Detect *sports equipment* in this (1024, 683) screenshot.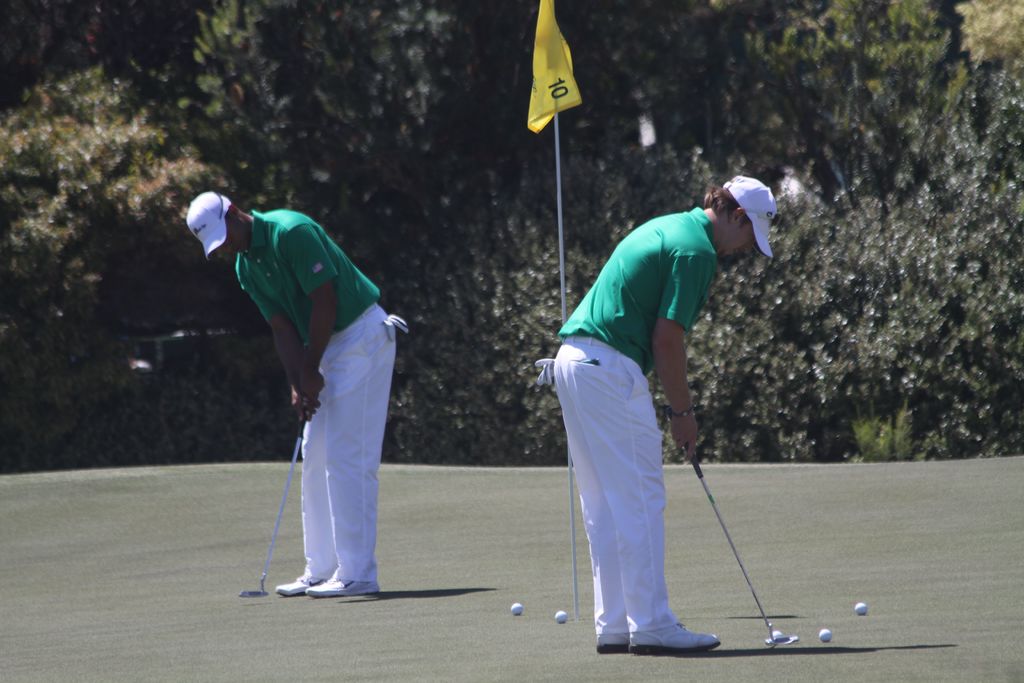
Detection: bbox=[856, 602, 867, 618].
